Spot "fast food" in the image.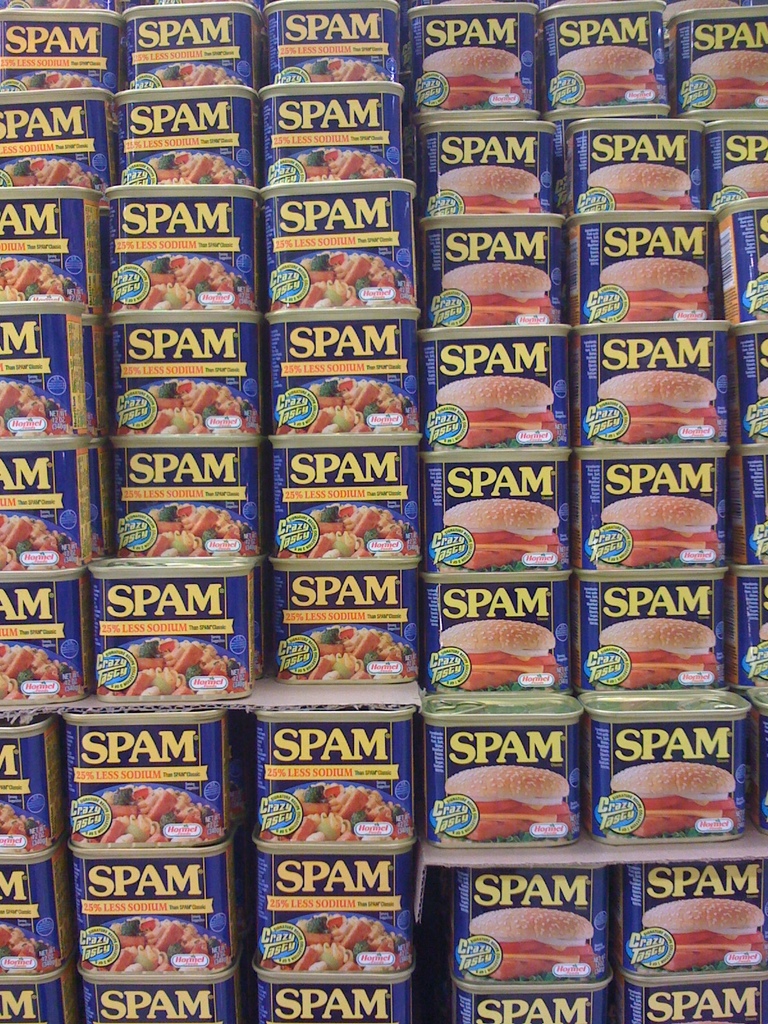
"fast food" found at 442,764,576,846.
